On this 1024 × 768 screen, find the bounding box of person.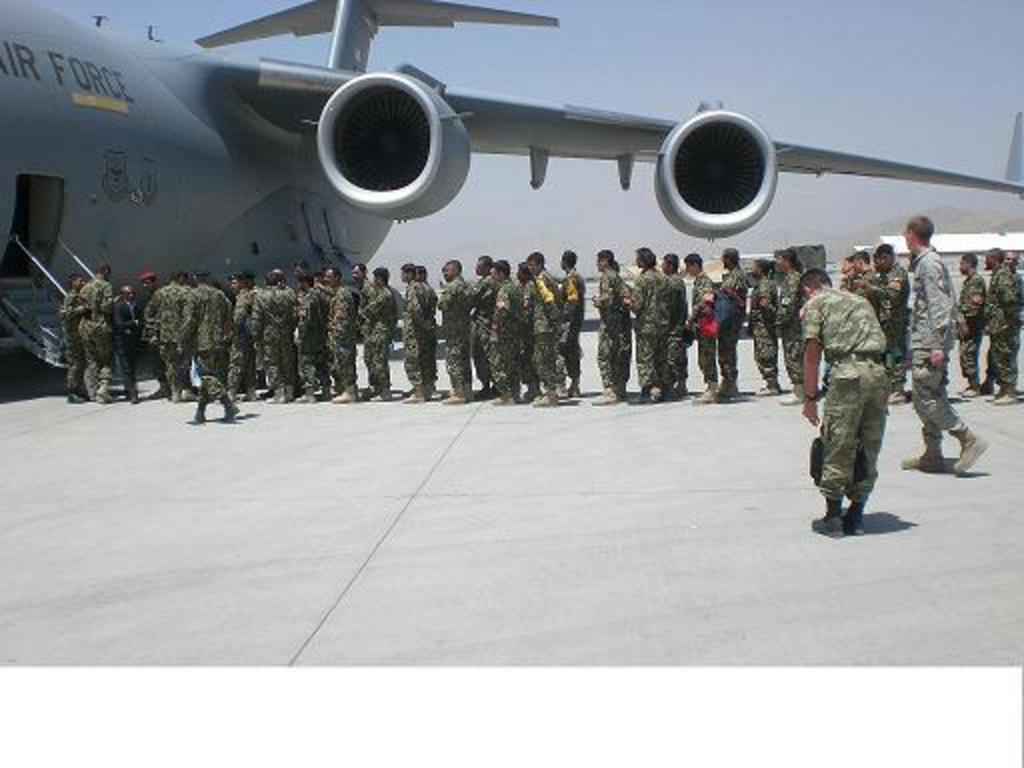
Bounding box: {"left": 402, "top": 256, "right": 436, "bottom": 402}.
